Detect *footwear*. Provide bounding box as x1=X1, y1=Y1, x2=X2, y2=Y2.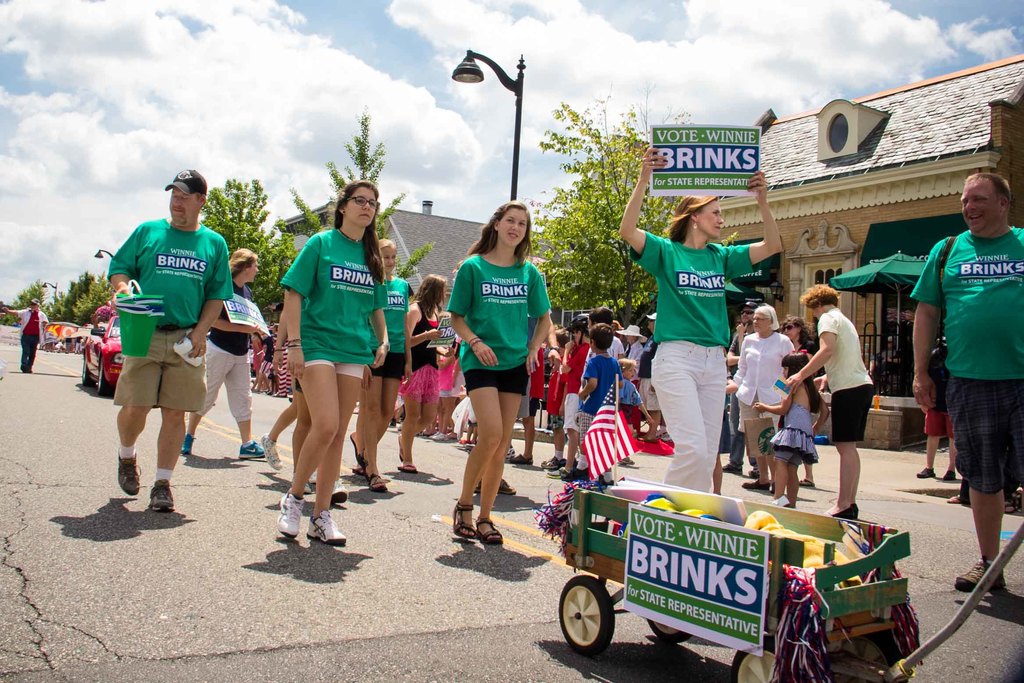
x1=941, y1=471, x2=956, y2=481.
